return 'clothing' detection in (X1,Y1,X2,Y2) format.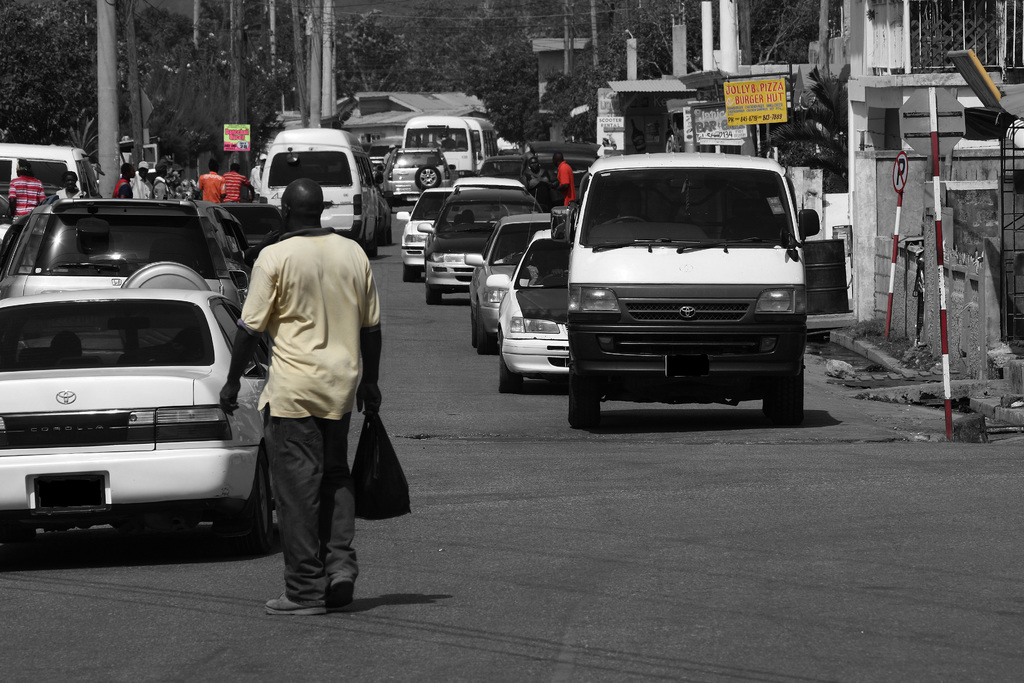
(111,178,135,199).
